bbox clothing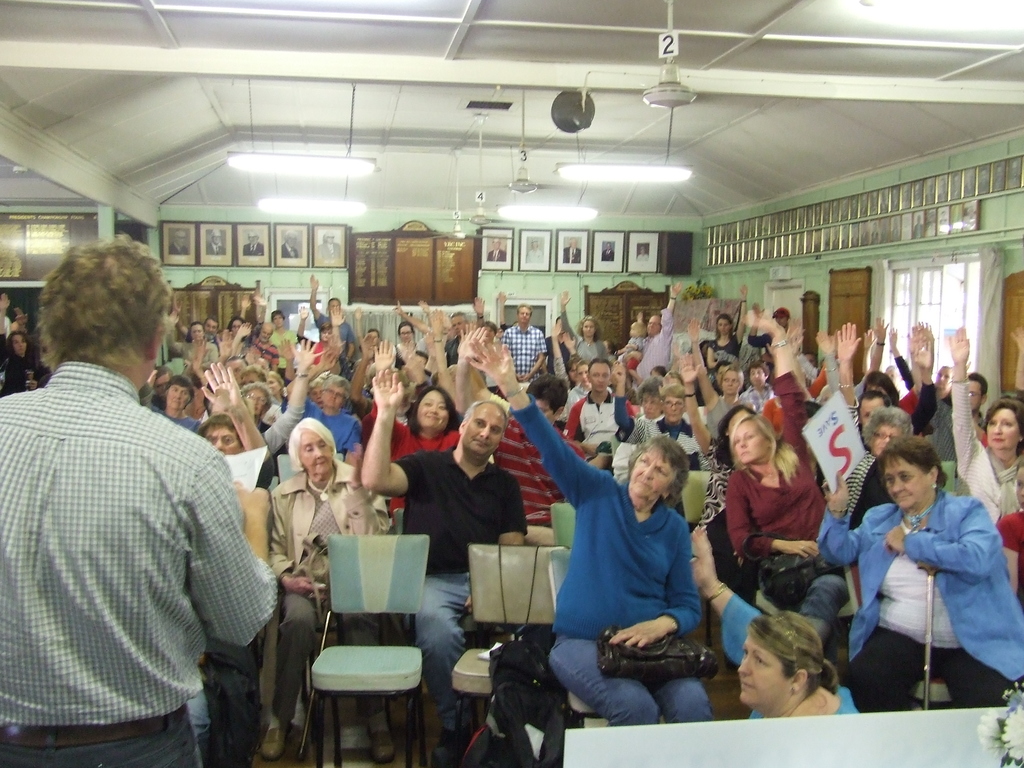
[22, 299, 279, 767]
